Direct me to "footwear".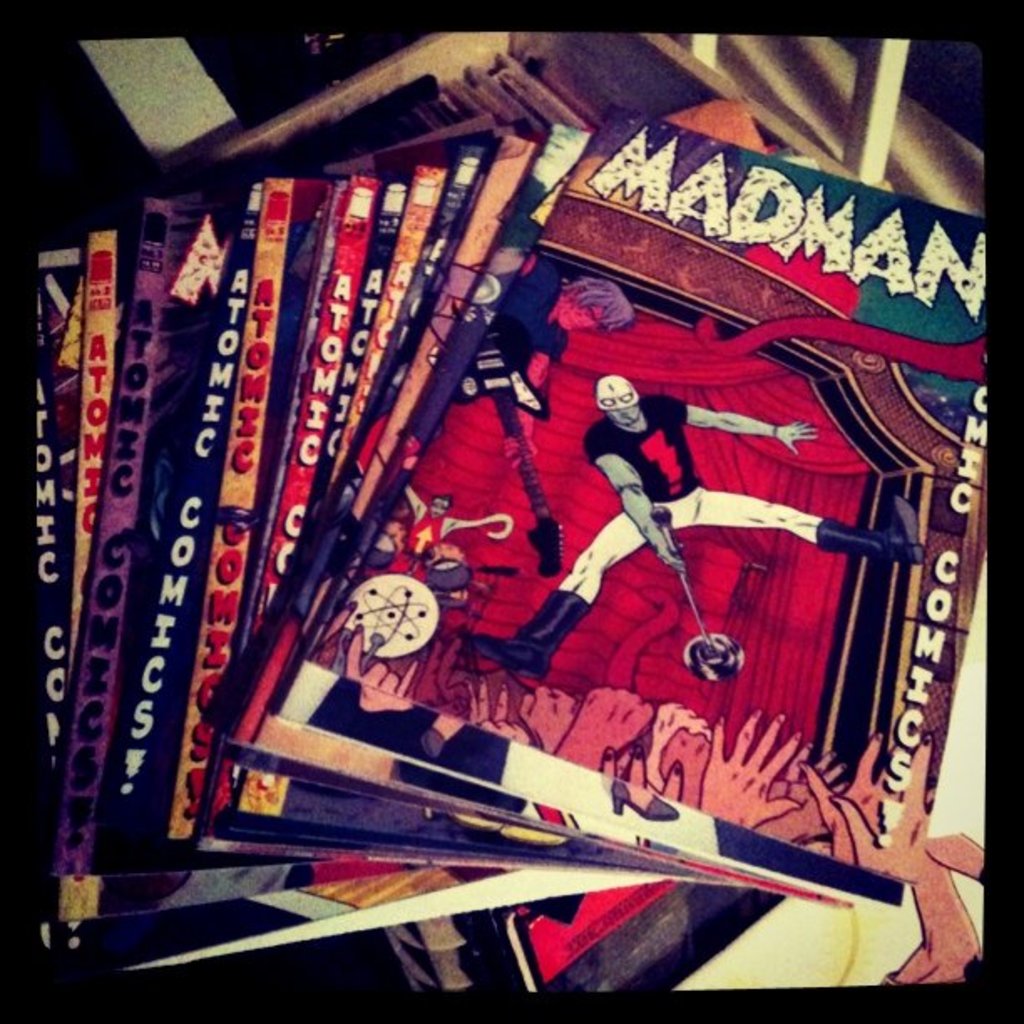
Direction: bbox=[815, 497, 925, 564].
